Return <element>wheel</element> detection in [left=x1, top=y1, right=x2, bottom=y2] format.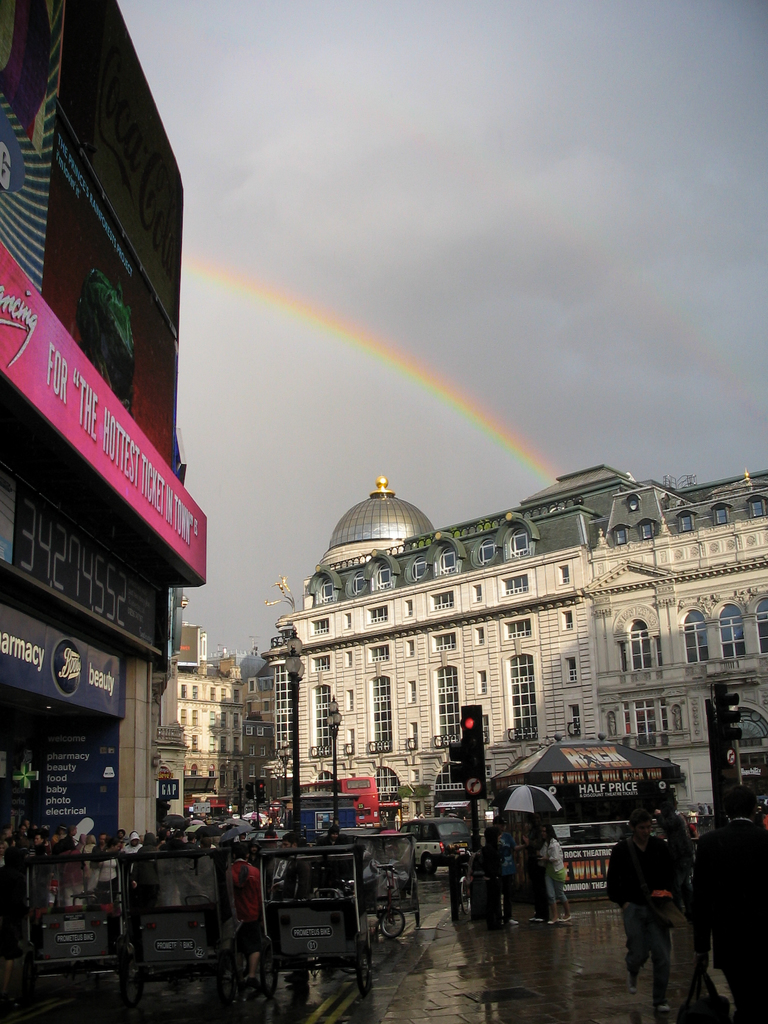
[left=219, top=968, right=237, bottom=1001].
